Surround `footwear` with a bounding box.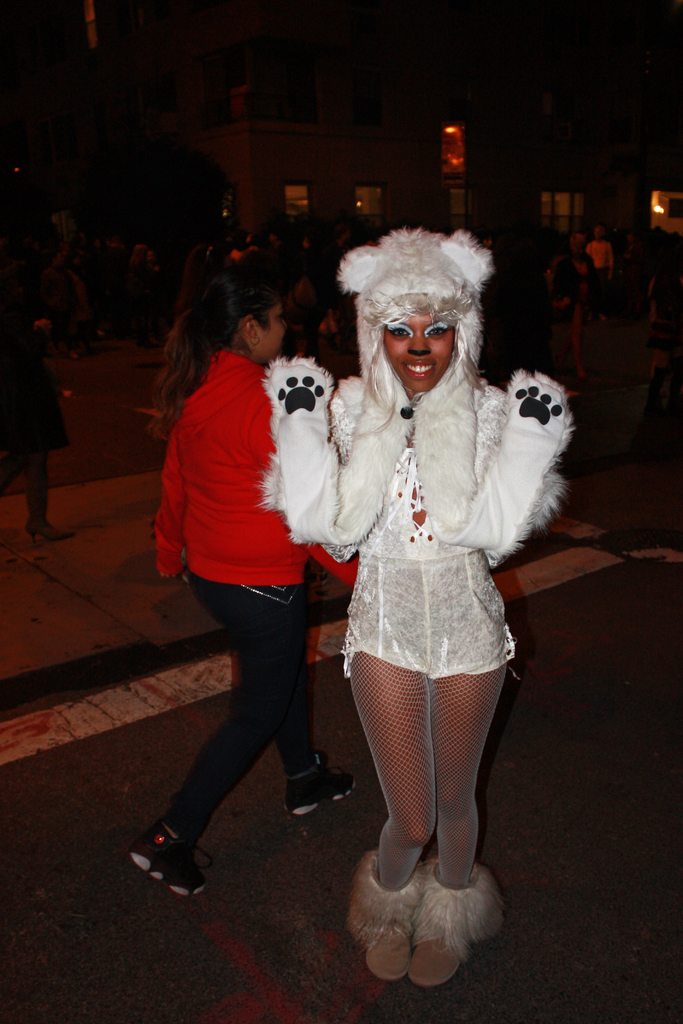
[left=21, top=515, right=76, bottom=545].
